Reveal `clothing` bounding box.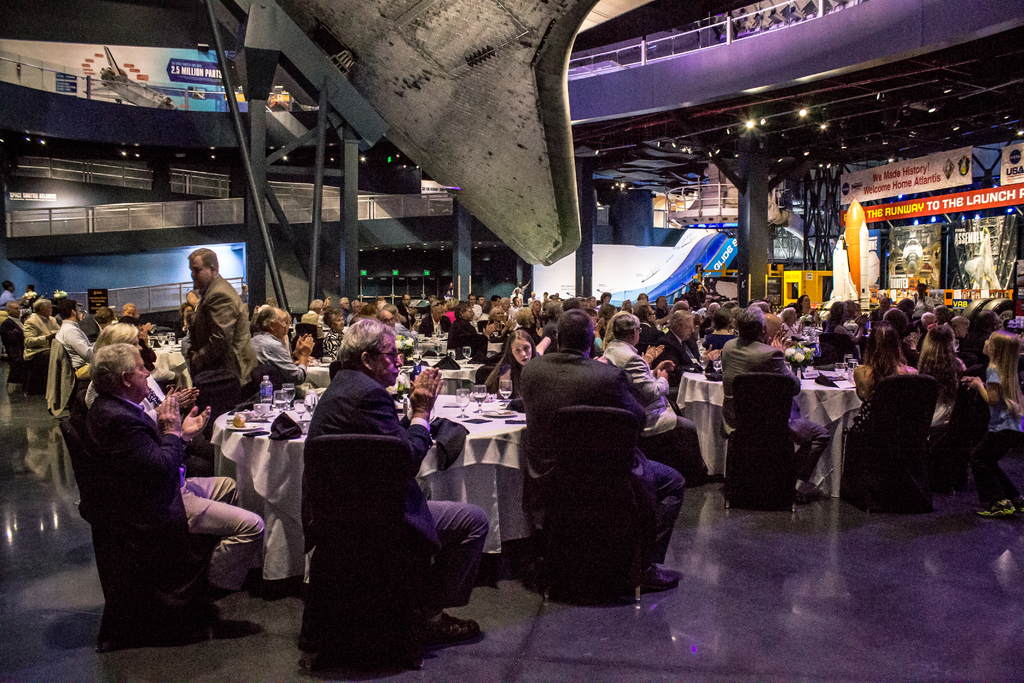
Revealed: 720,327,829,484.
